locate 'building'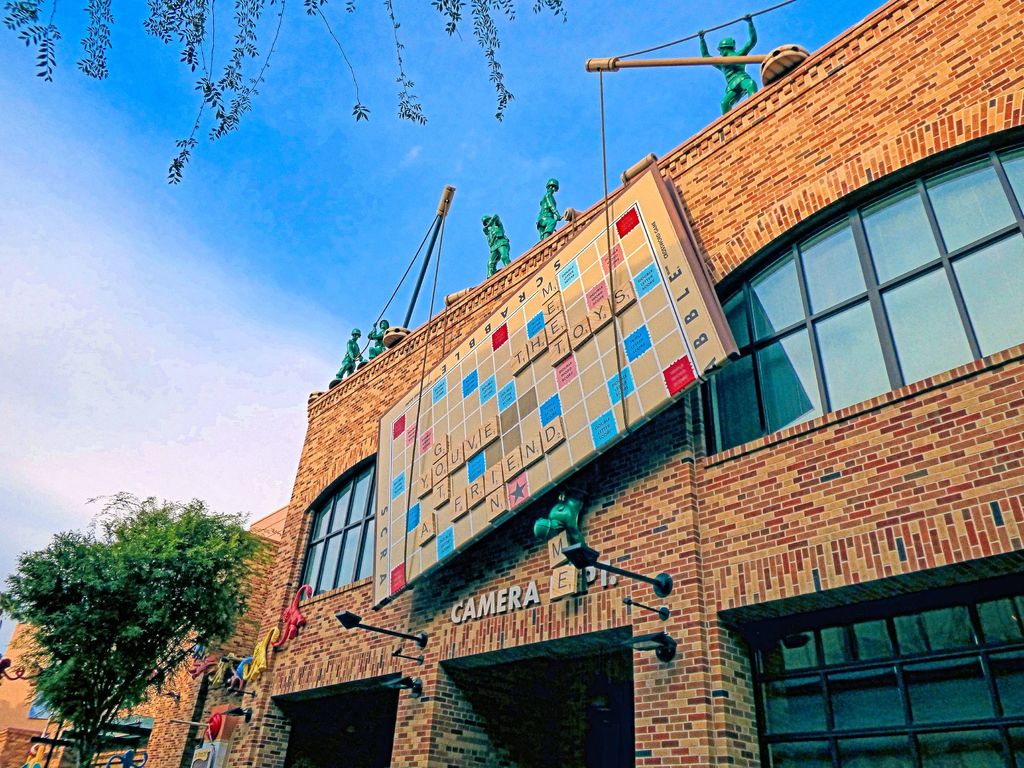
box=[0, 0, 1023, 767]
